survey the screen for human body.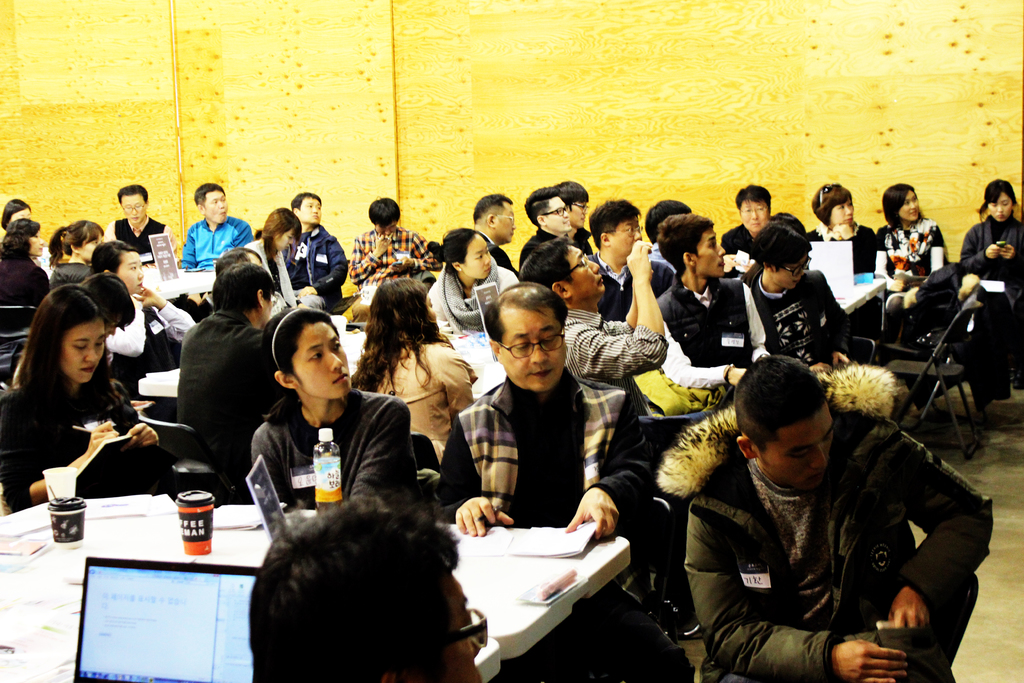
Survey found: {"left": 687, "top": 406, "right": 998, "bottom": 682}.
